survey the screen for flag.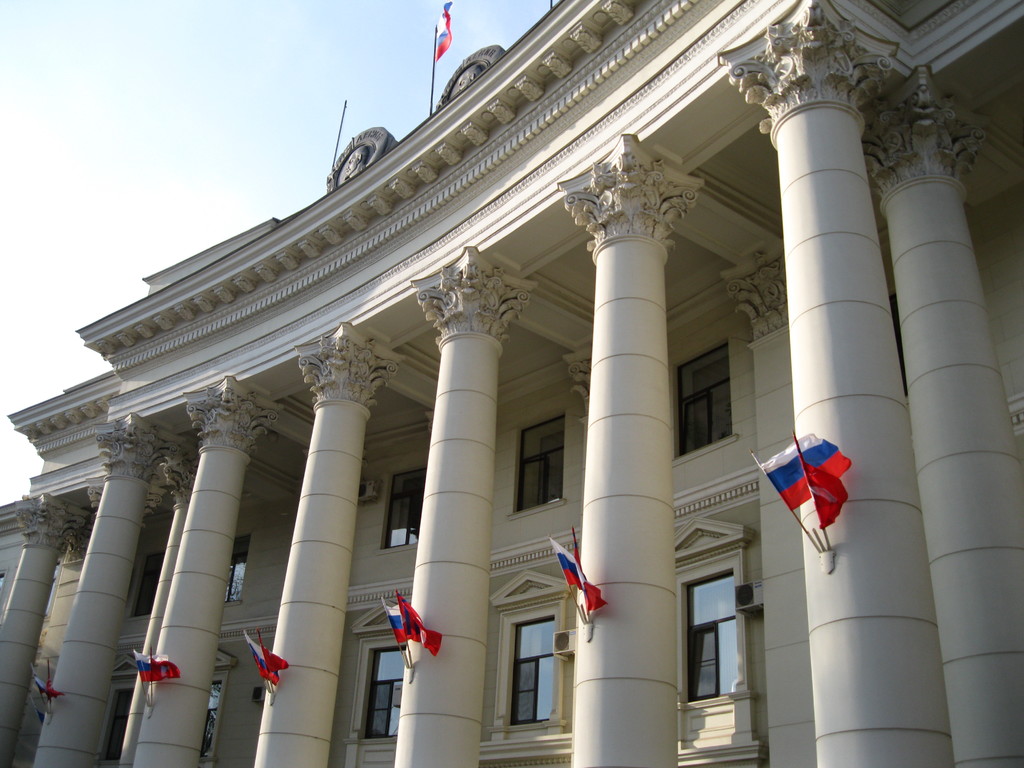
Survey found: box=[260, 630, 282, 694].
